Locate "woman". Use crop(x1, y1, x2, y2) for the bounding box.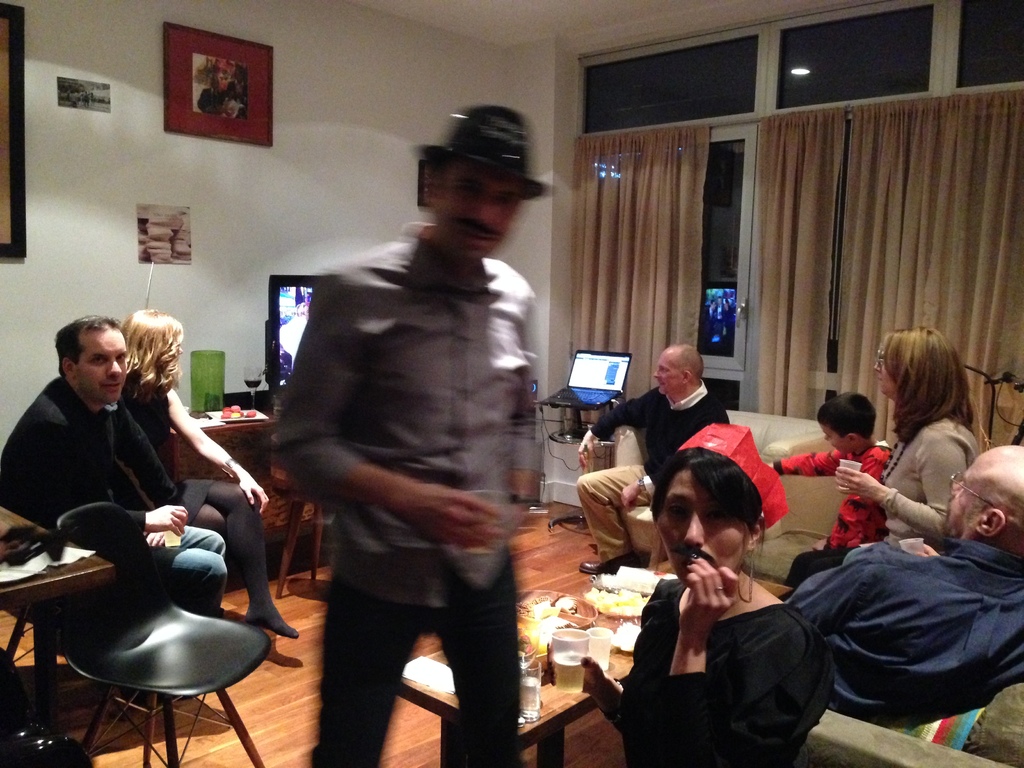
crop(111, 307, 301, 639).
